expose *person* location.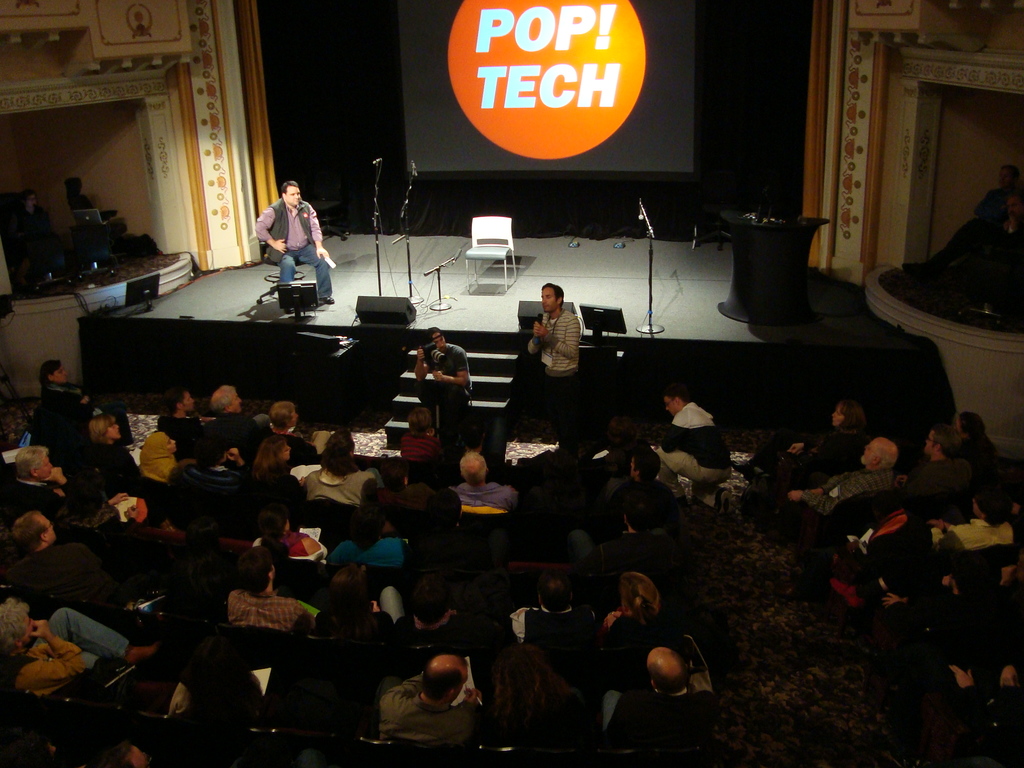
Exposed at (201, 378, 274, 463).
